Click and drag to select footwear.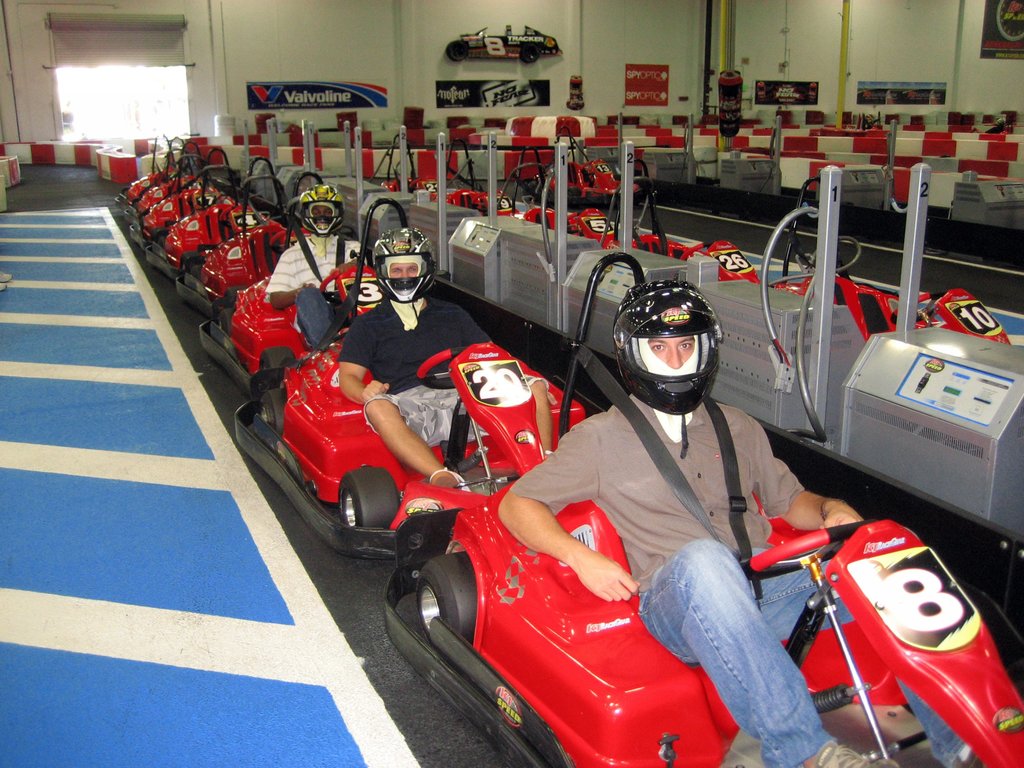
Selection: [left=793, top=740, right=900, bottom=767].
